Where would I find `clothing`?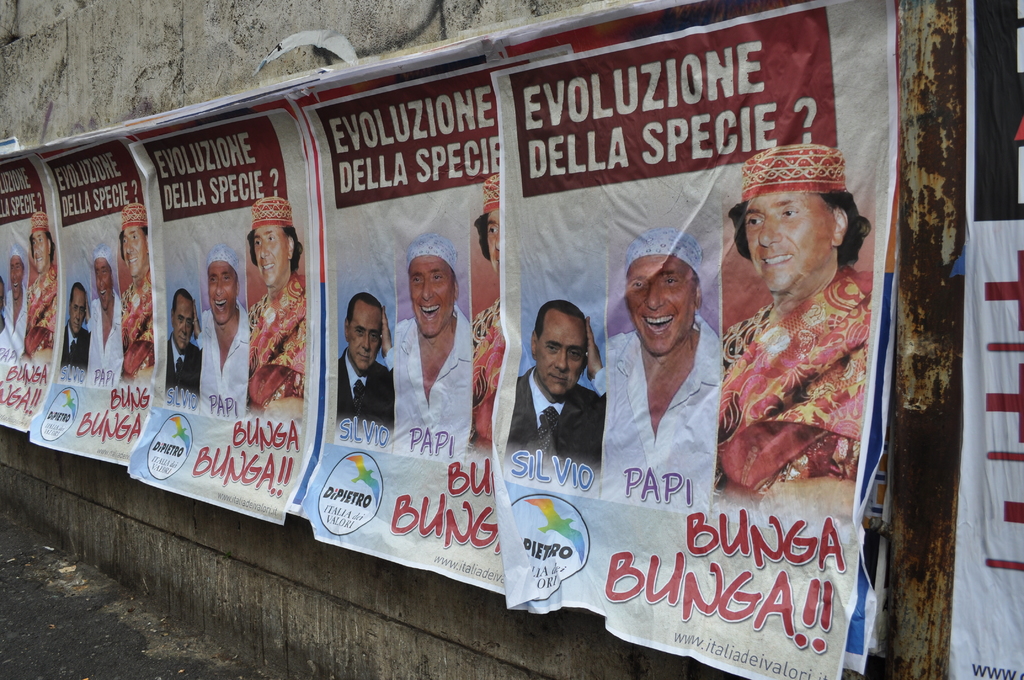
At region(467, 296, 504, 459).
